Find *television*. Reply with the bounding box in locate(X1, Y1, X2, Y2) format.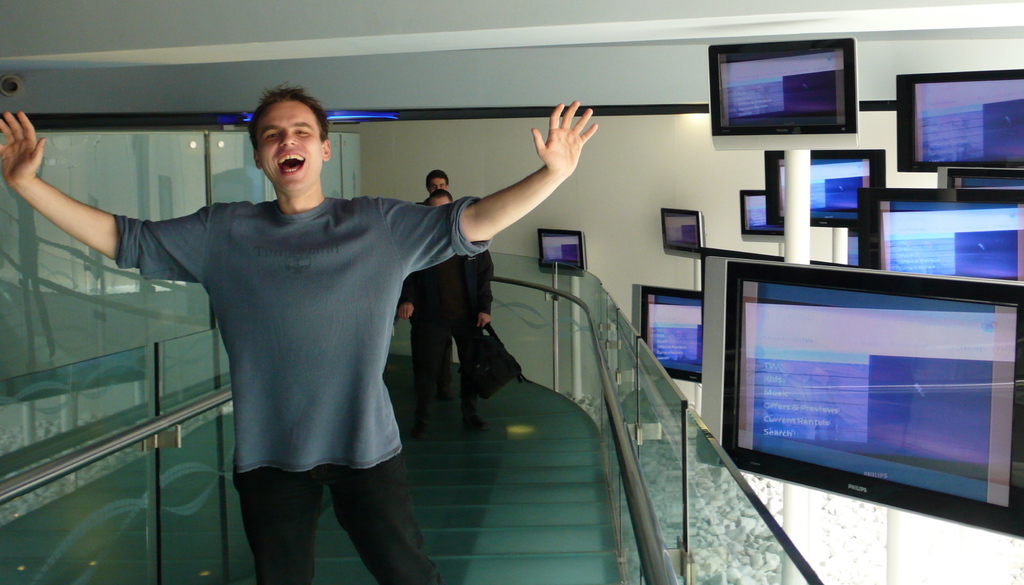
locate(892, 77, 1023, 177).
